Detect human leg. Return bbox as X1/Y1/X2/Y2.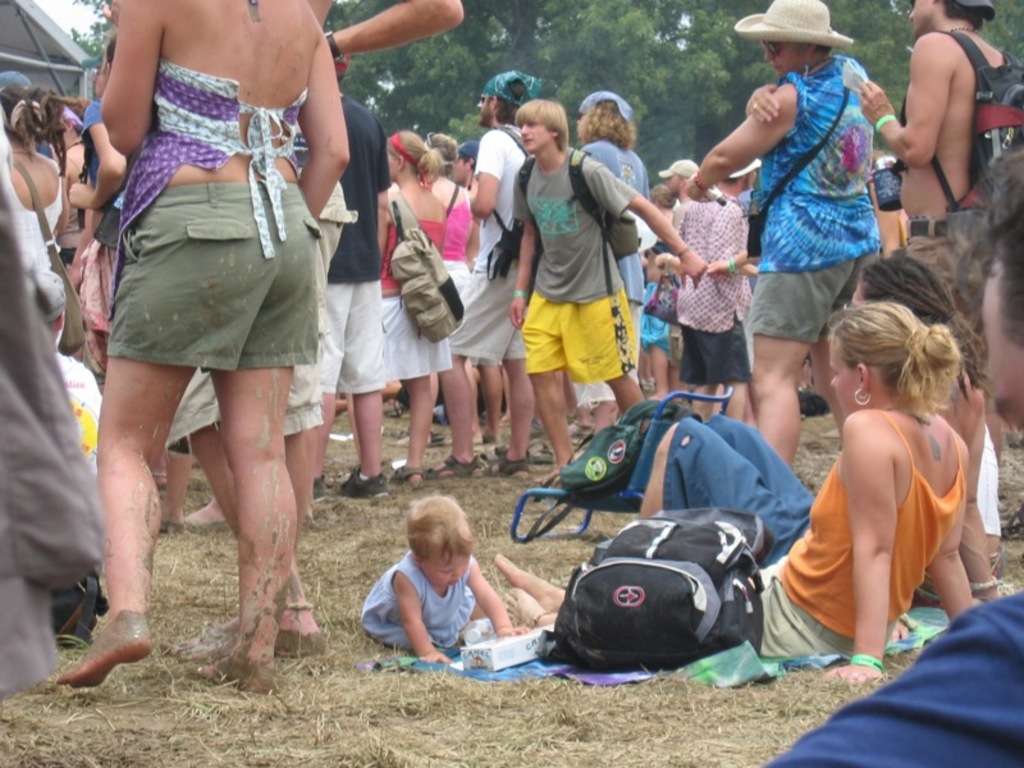
340/389/390/498.
